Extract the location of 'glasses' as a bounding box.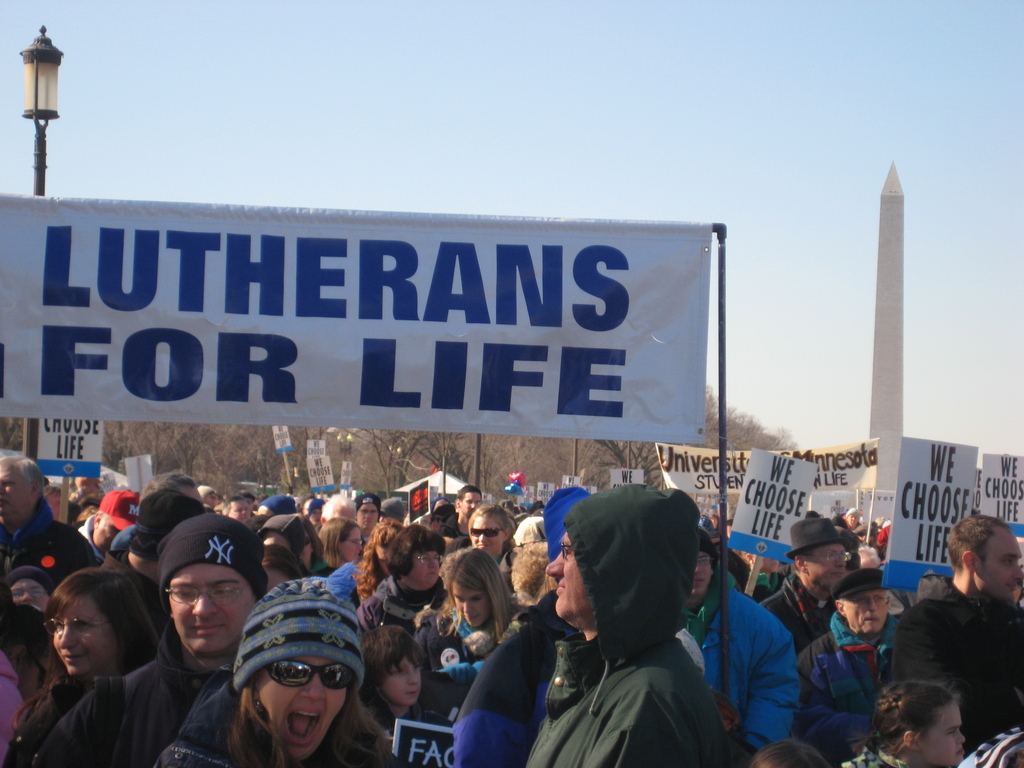
region(556, 541, 572, 559).
